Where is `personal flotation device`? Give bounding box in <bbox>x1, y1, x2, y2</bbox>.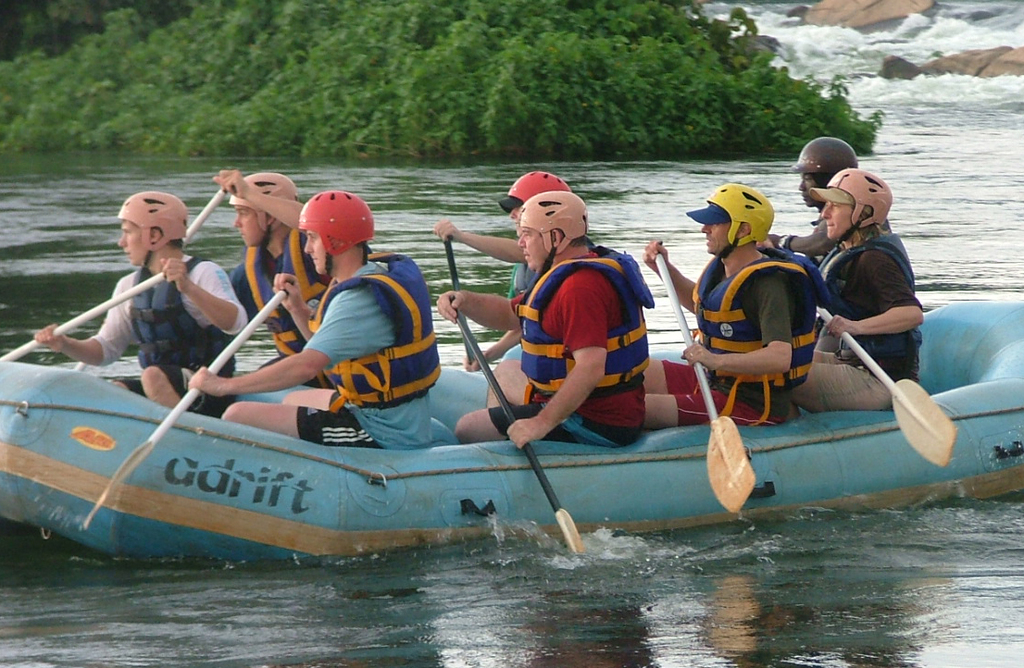
<bbox>241, 225, 329, 359</bbox>.
